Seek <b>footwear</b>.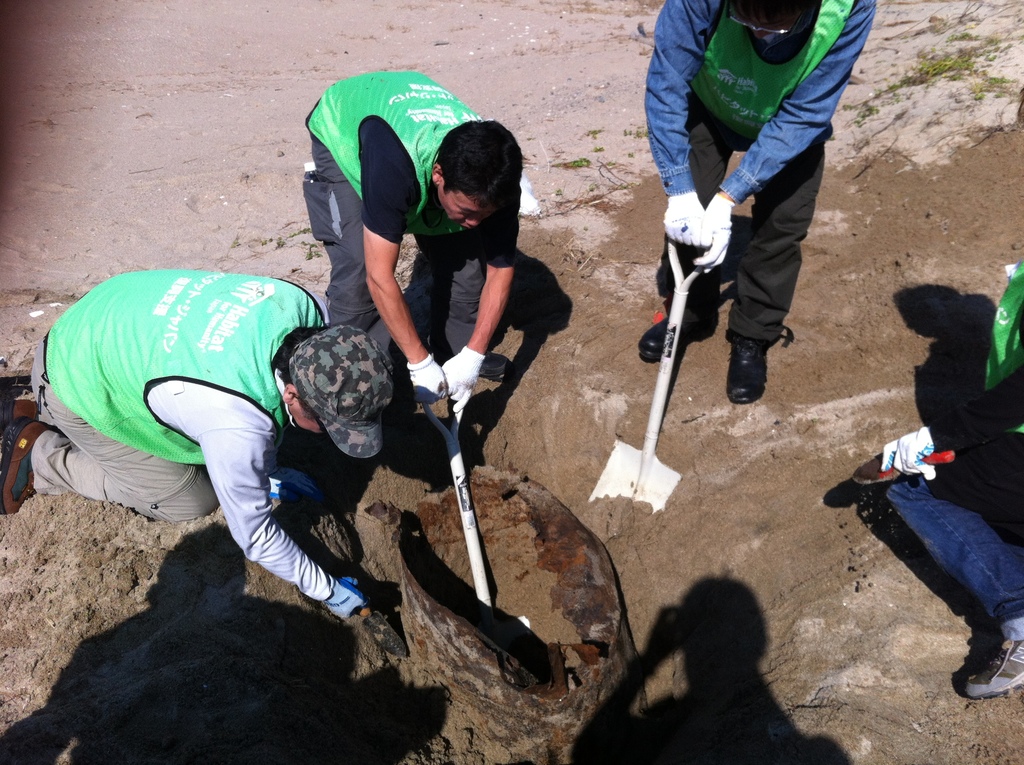
region(722, 326, 780, 408).
